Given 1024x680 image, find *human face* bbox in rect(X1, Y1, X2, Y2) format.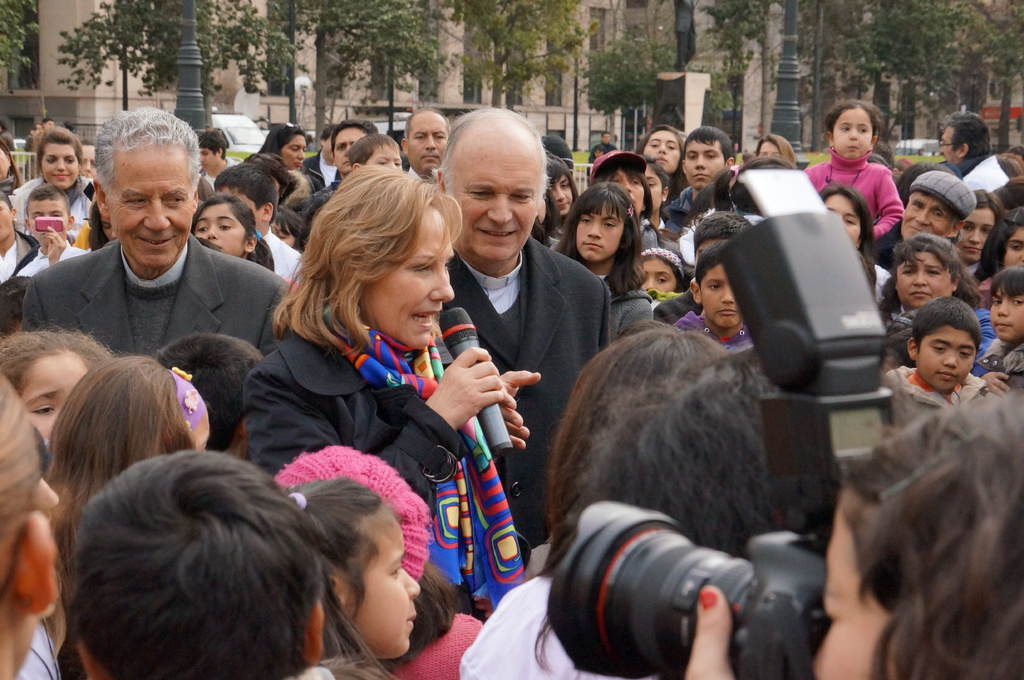
rect(902, 188, 952, 242).
